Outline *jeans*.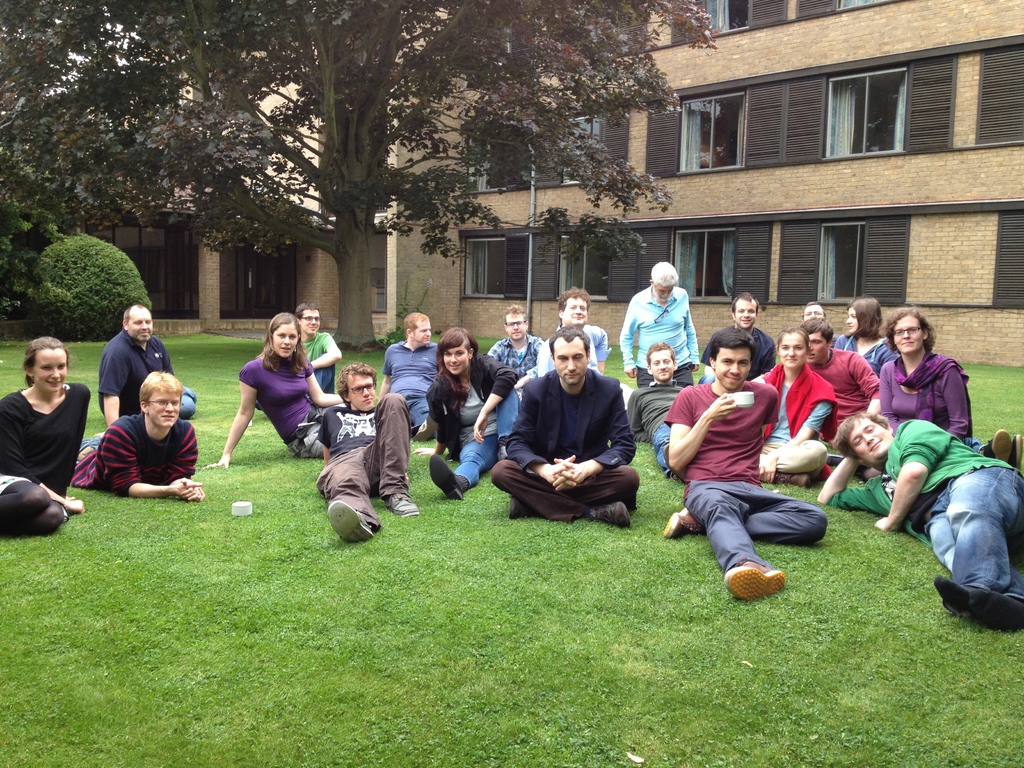
Outline: 925/465/1023/603.
